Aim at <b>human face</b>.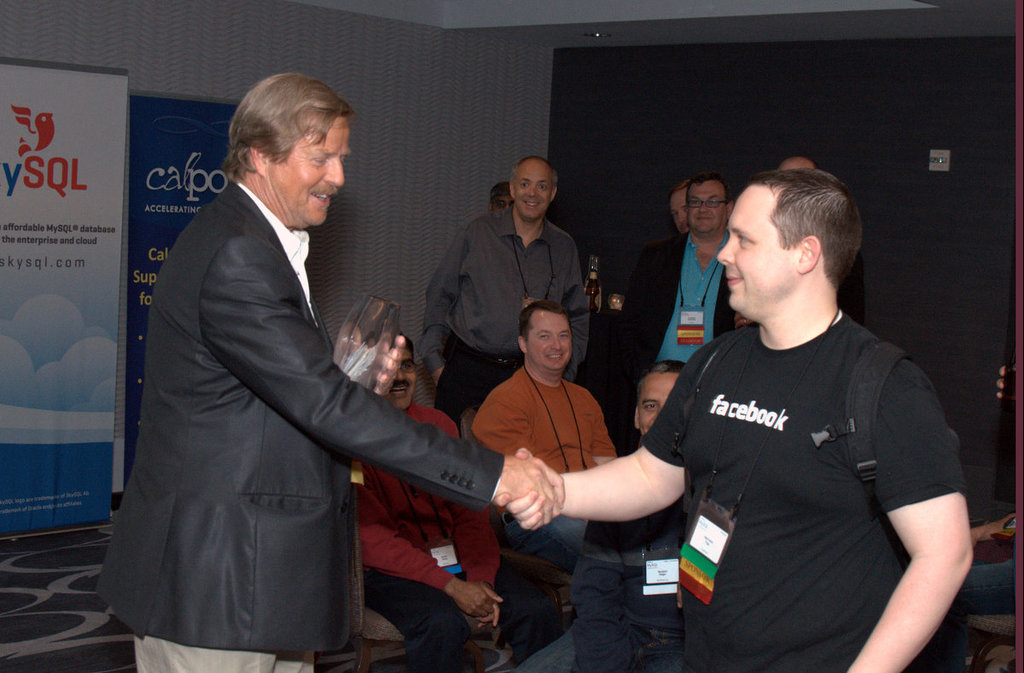
Aimed at (left=718, top=186, right=800, bottom=313).
